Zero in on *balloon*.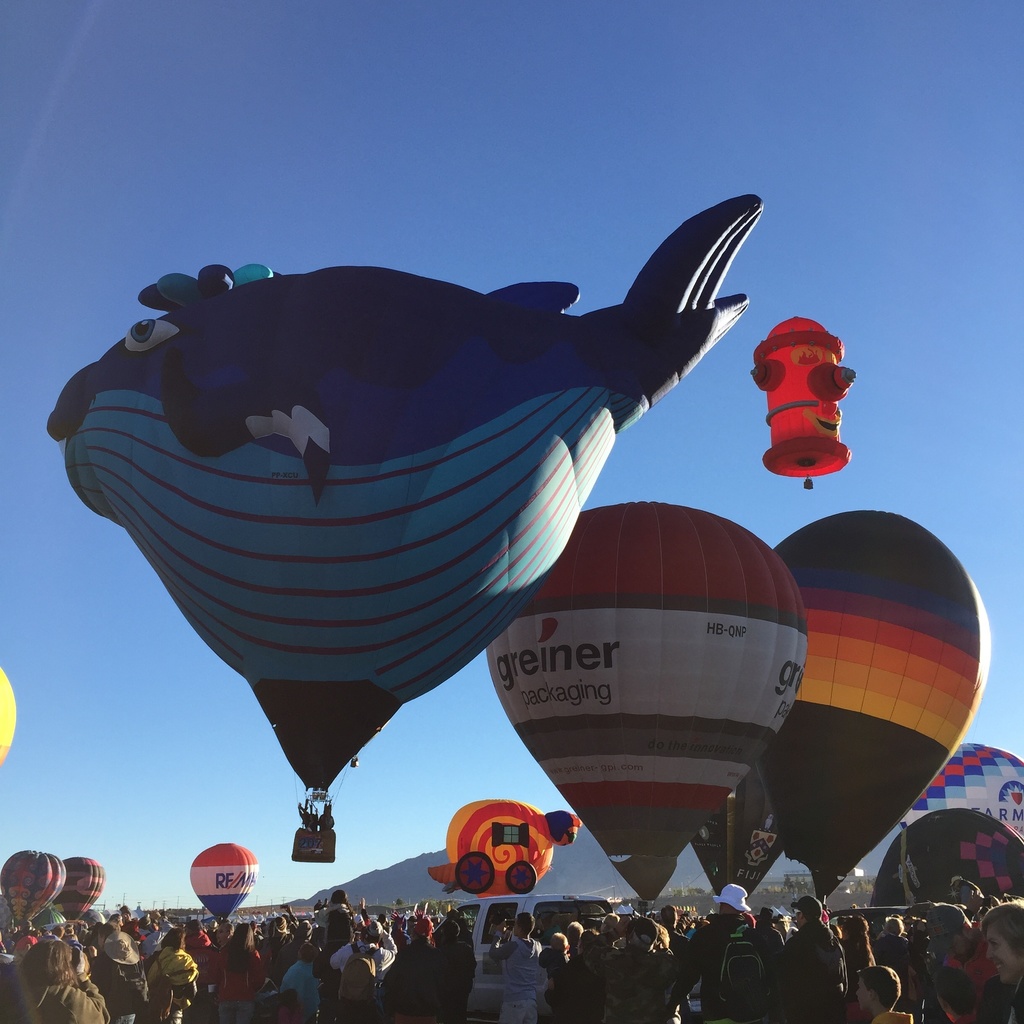
Zeroed in: x1=690, y1=776, x2=788, y2=897.
